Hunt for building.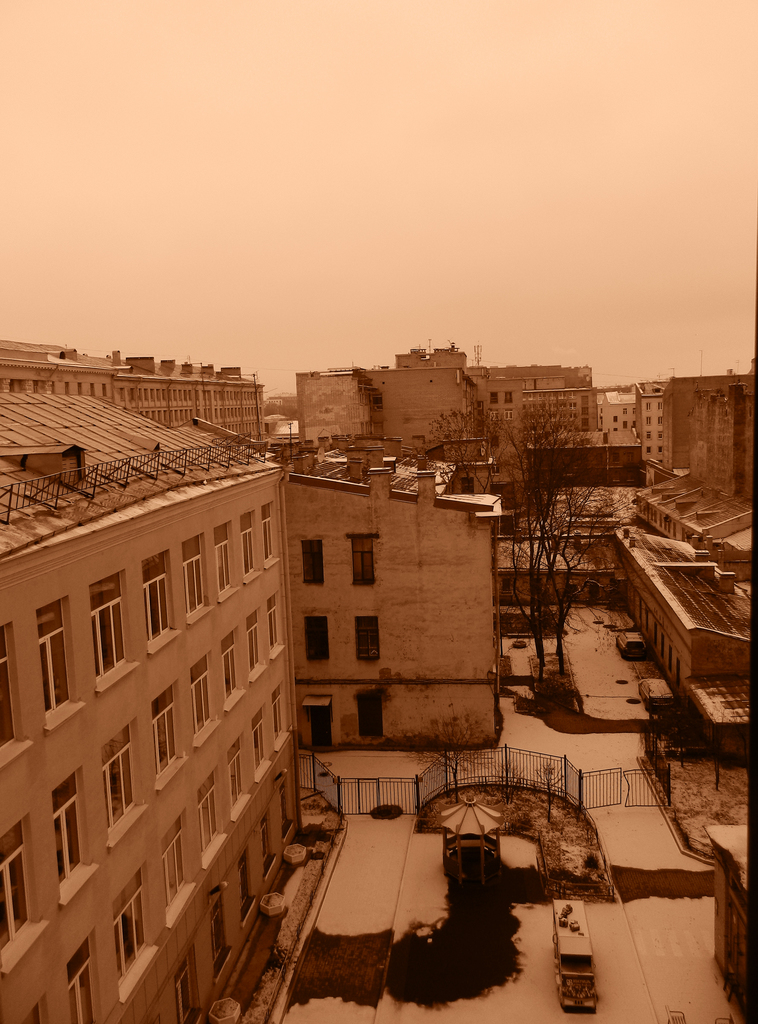
Hunted down at <region>281, 431, 500, 751</region>.
